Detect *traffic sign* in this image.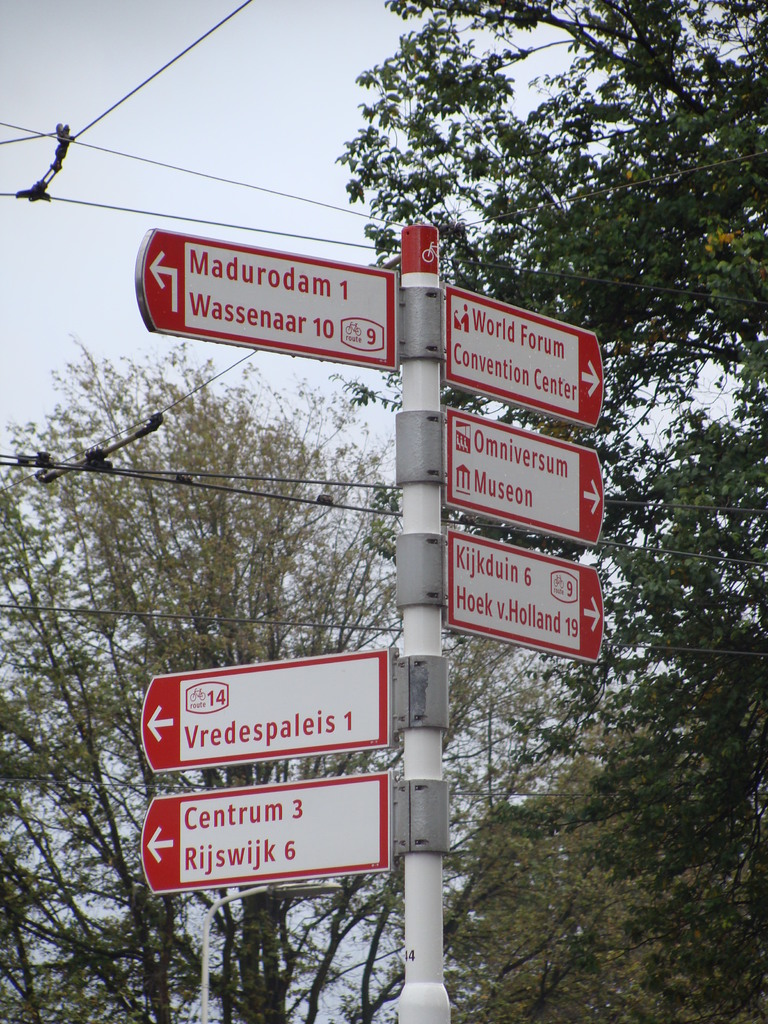
Detection: select_region(136, 225, 401, 367).
